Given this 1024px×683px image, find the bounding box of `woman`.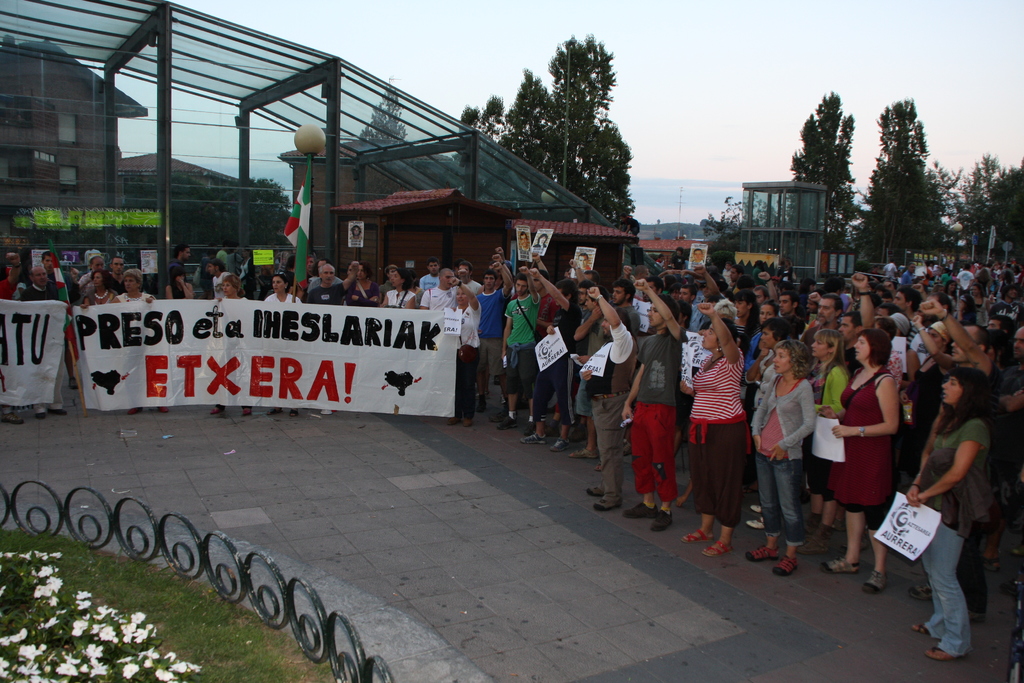
left=126, top=272, right=170, bottom=417.
